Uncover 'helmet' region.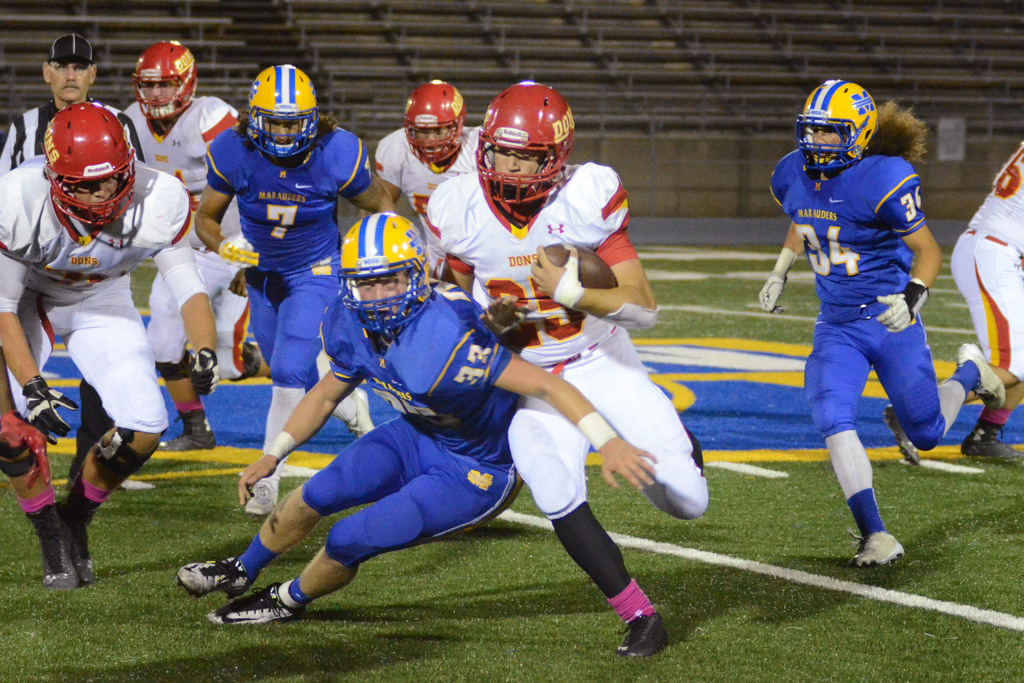
Uncovered: rect(469, 79, 583, 215).
